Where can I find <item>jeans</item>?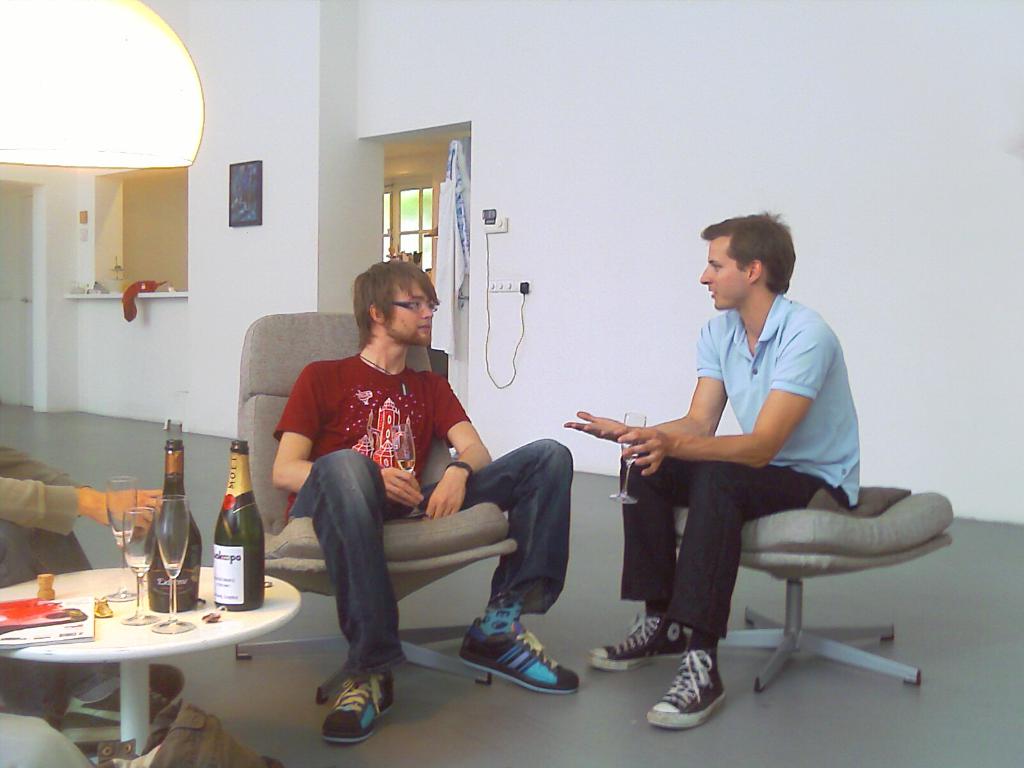
You can find it at box=[616, 452, 828, 647].
